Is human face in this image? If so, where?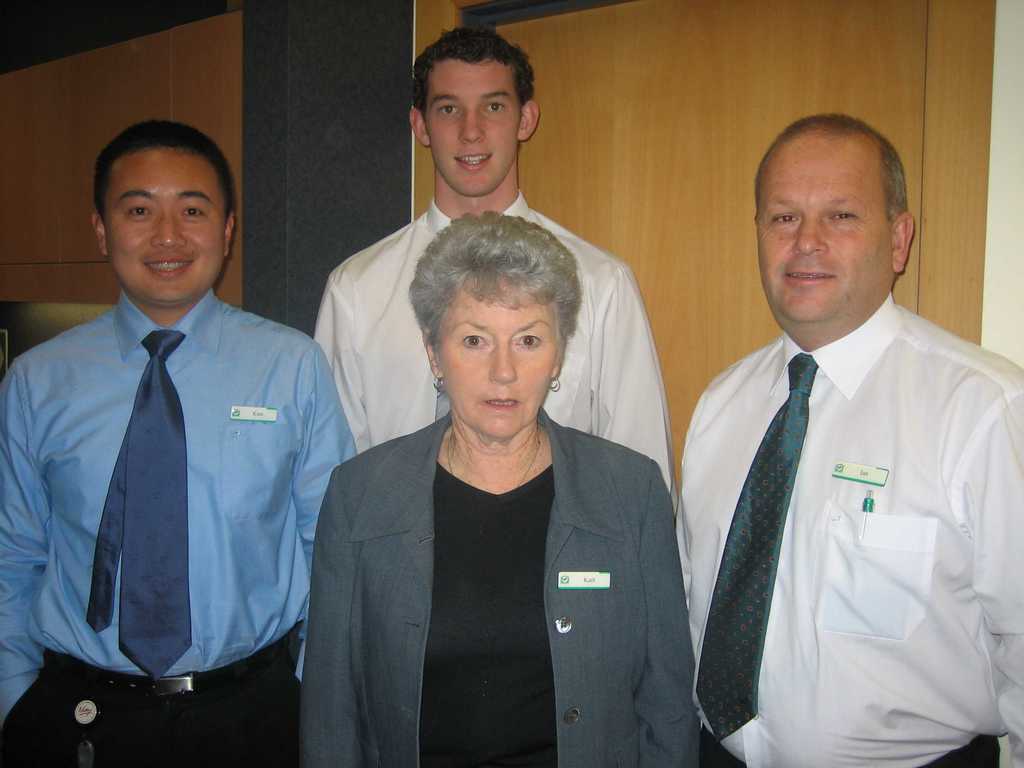
Yes, at box(102, 145, 223, 309).
